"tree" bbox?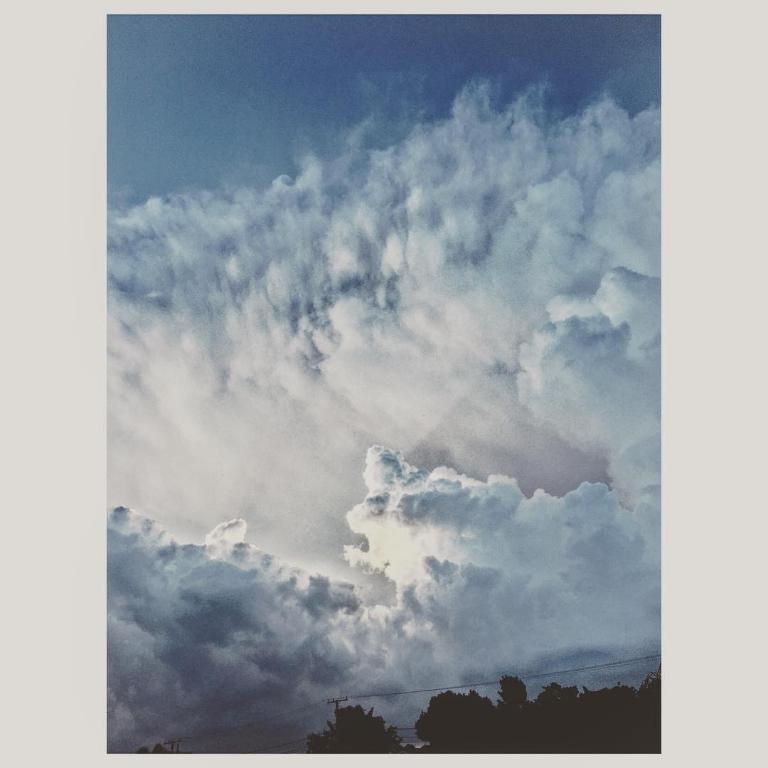
[x1=304, y1=697, x2=402, y2=751]
